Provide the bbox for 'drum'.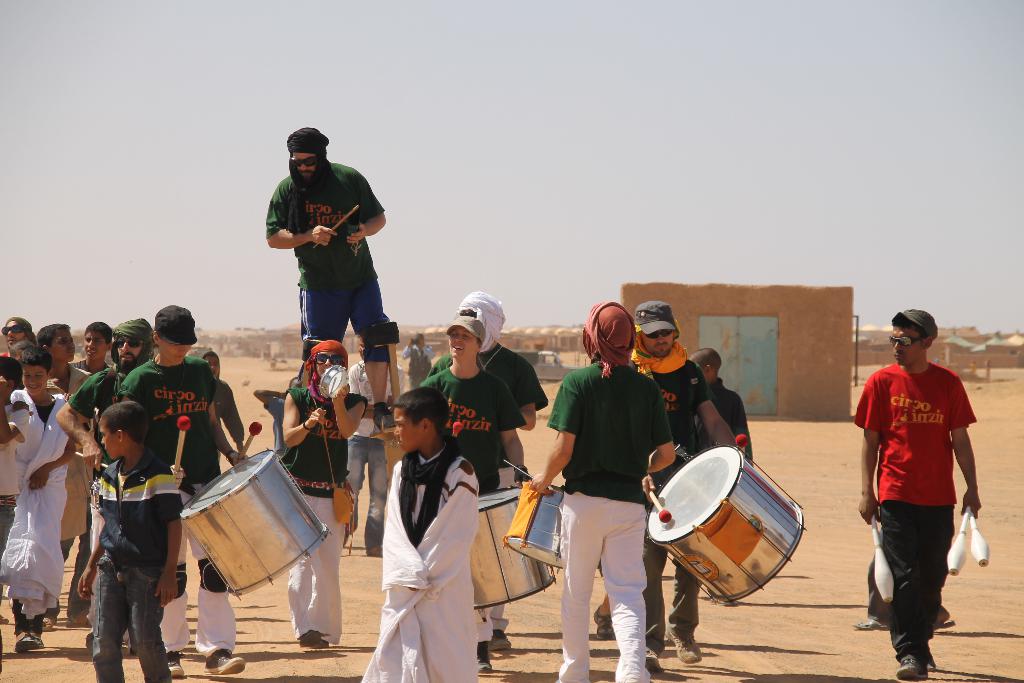
l=150, t=443, r=320, b=605.
